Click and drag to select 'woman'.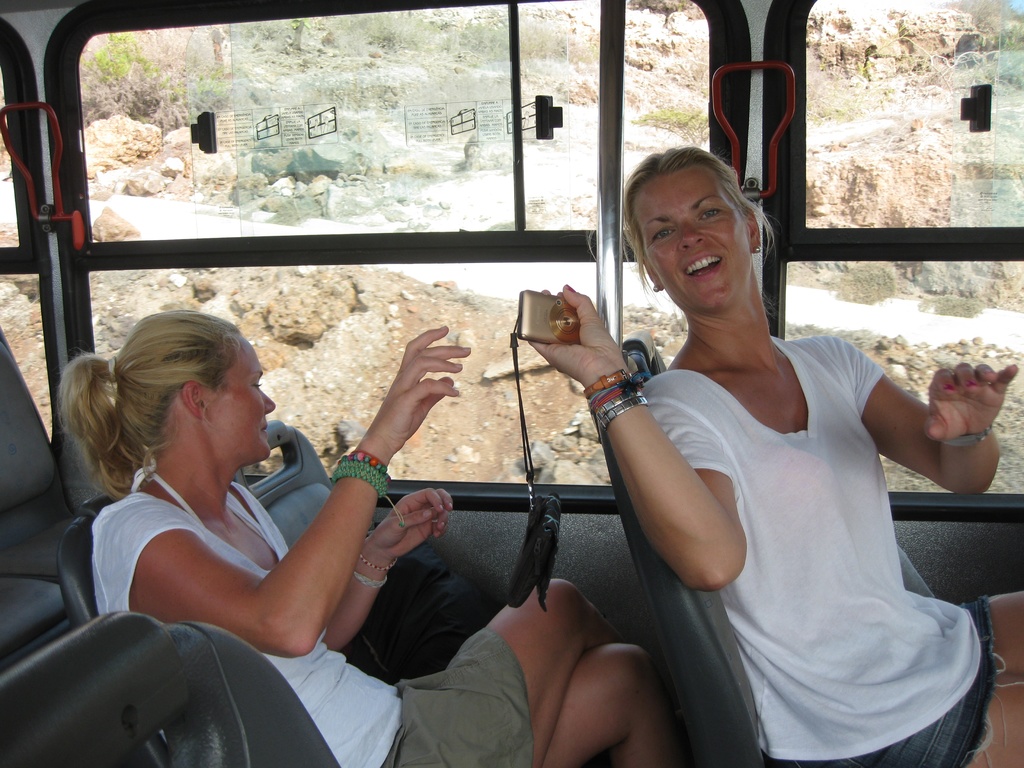
Selection: box=[525, 145, 1023, 767].
